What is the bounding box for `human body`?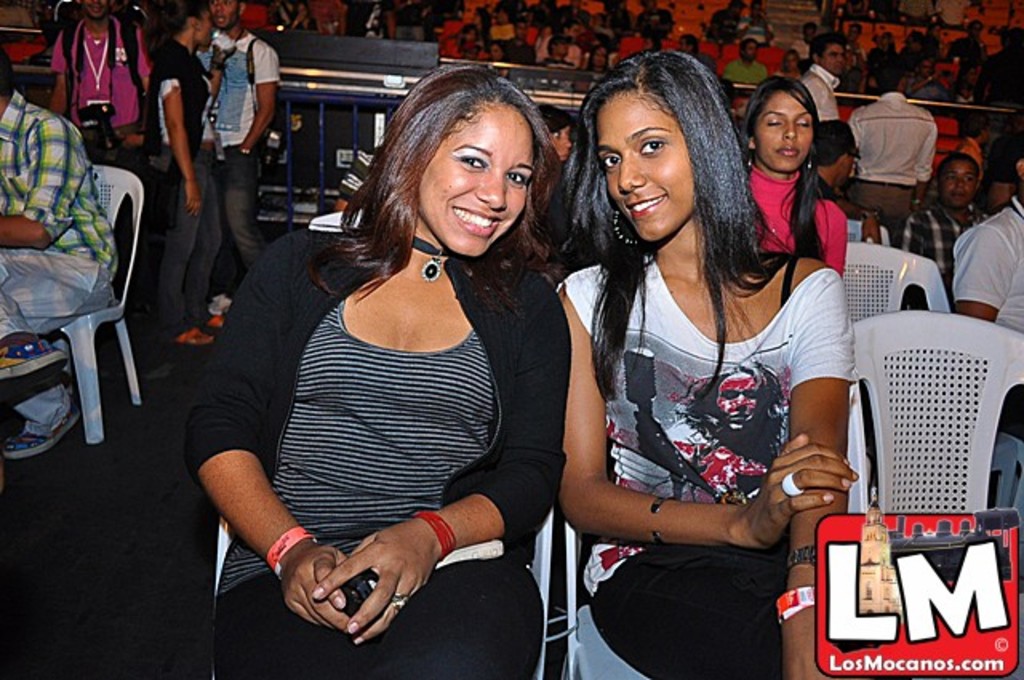
x1=741 y1=67 x2=848 y2=280.
